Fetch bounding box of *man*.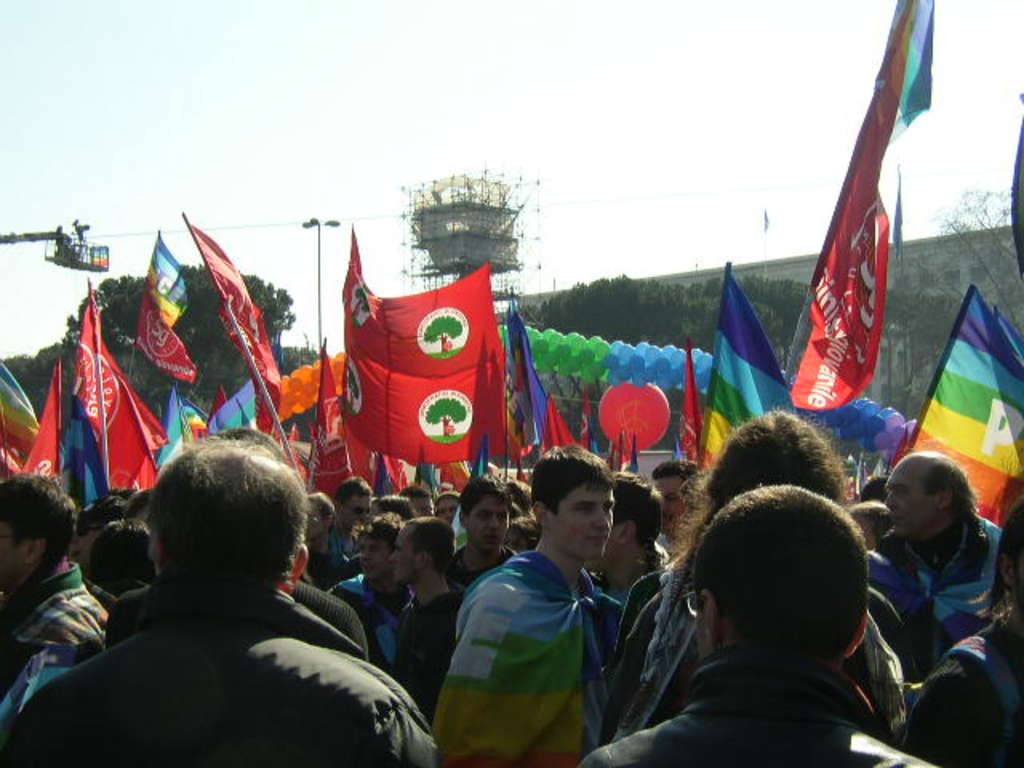
Bbox: l=387, t=515, r=464, b=717.
